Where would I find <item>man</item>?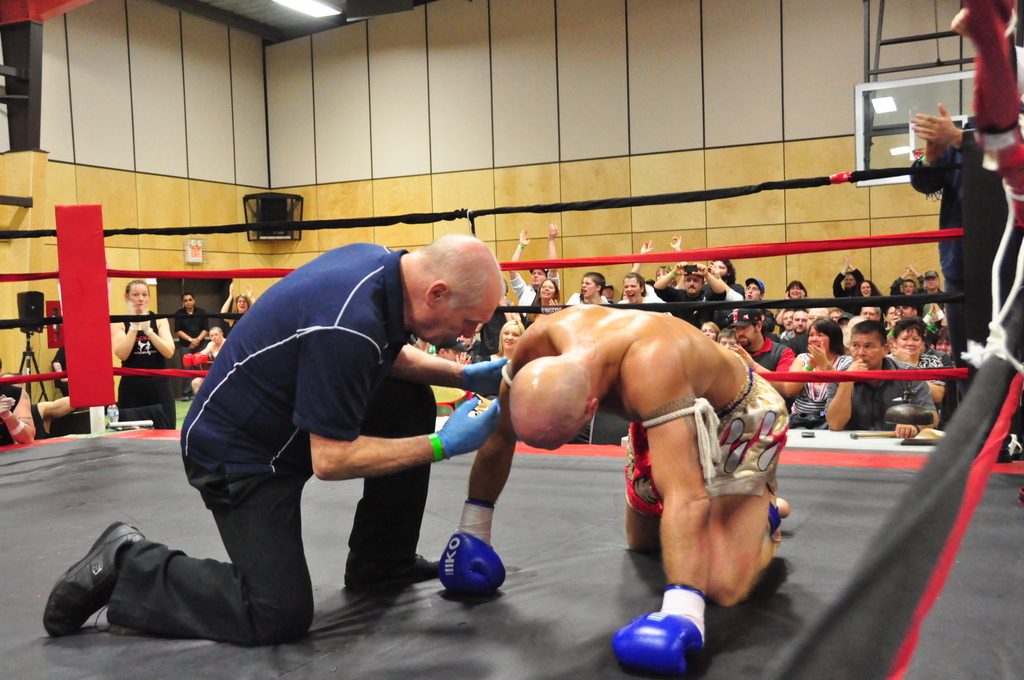
At <region>173, 287, 211, 403</region>.
